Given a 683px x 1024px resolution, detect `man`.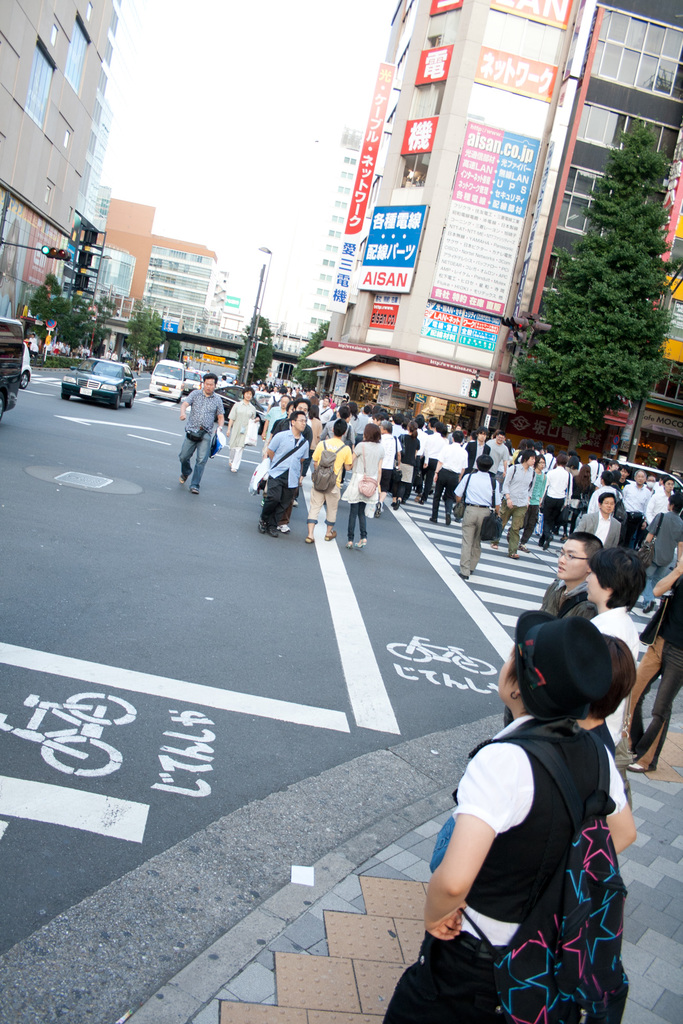
355:404:371:436.
